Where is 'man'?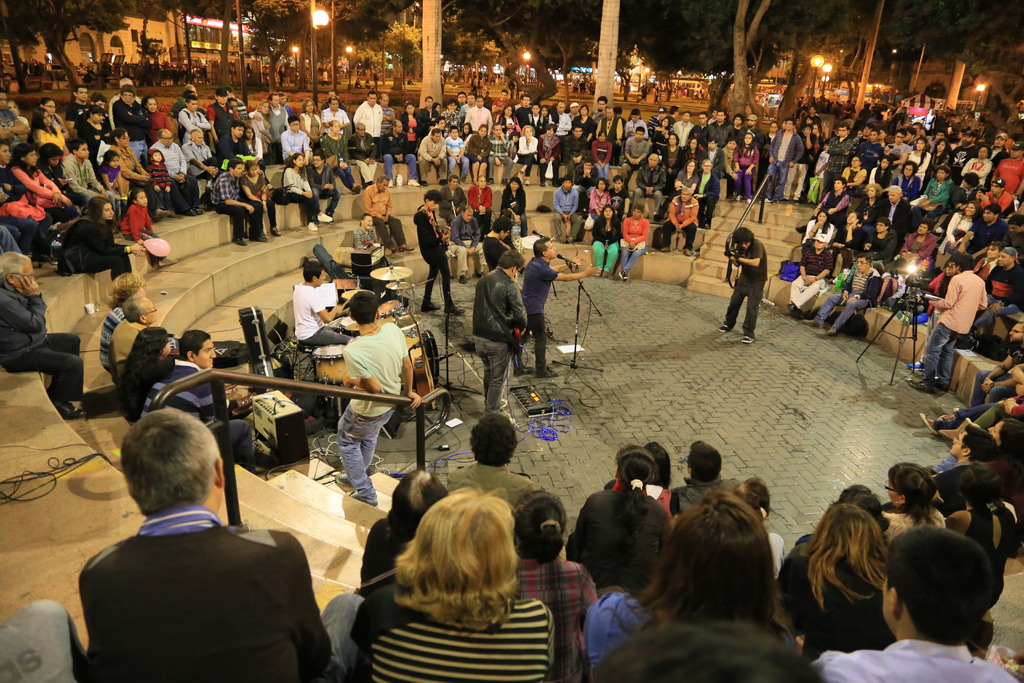
select_region(335, 292, 424, 504).
